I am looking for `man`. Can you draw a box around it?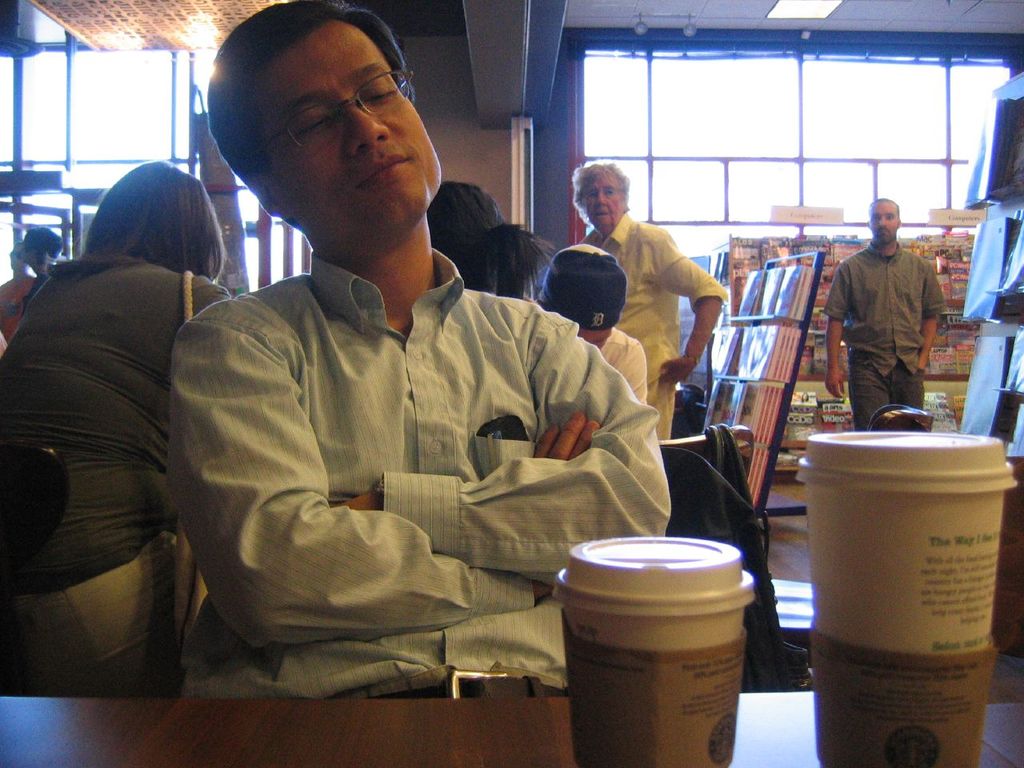
Sure, the bounding box is <region>569, 154, 727, 445</region>.
